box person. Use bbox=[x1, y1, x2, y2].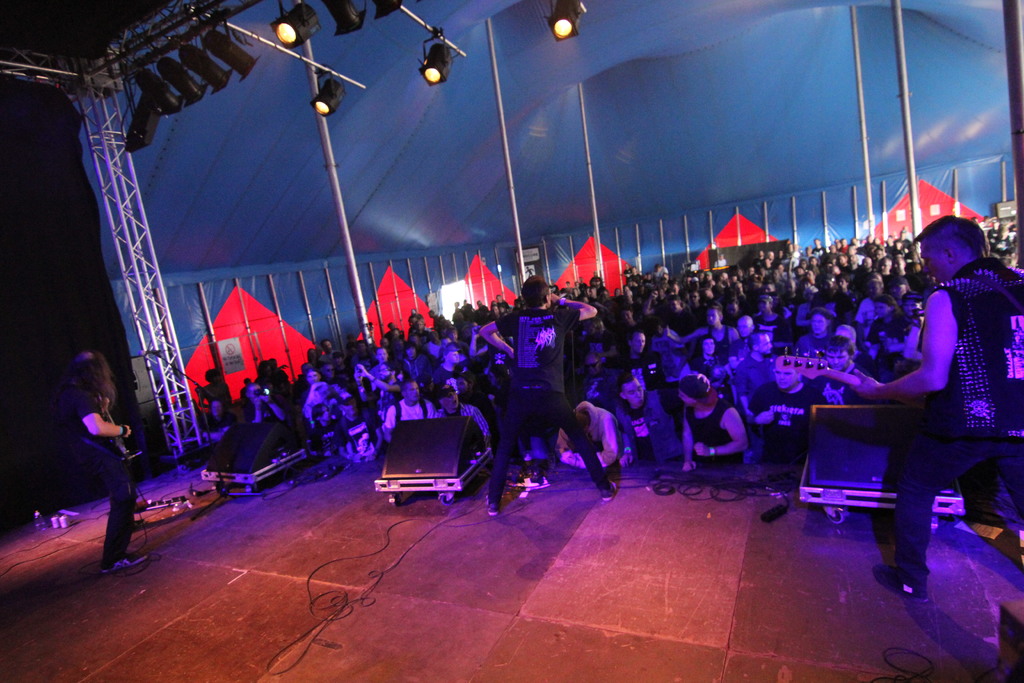
bbox=[815, 323, 873, 407].
